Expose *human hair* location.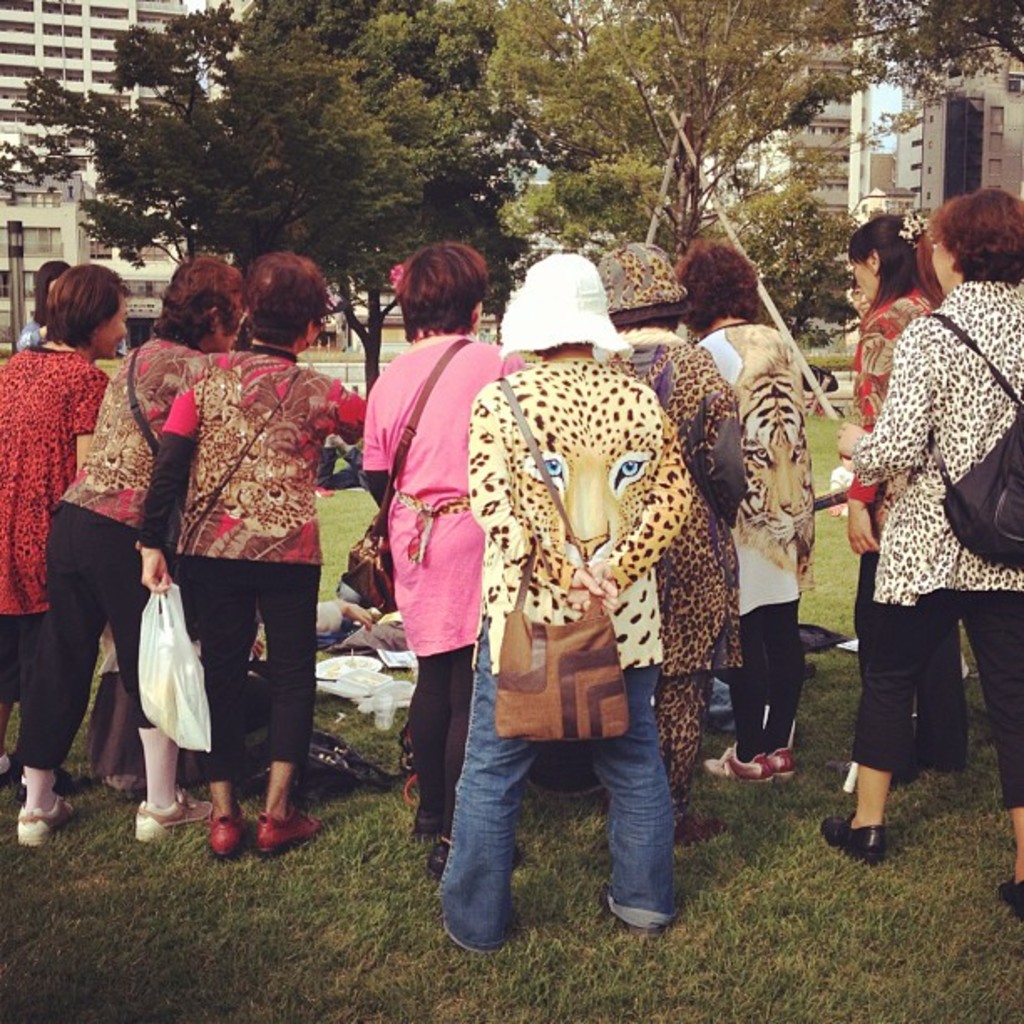
Exposed at box=[673, 238, 766, 323].
